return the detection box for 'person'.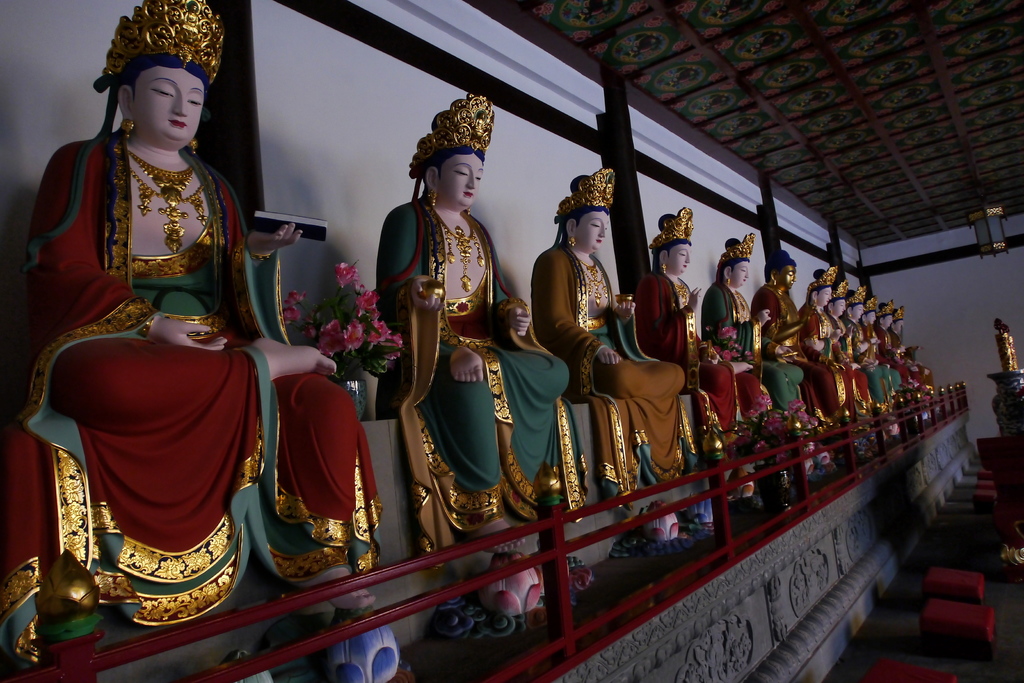
box=[632, 205, 737, 452].
